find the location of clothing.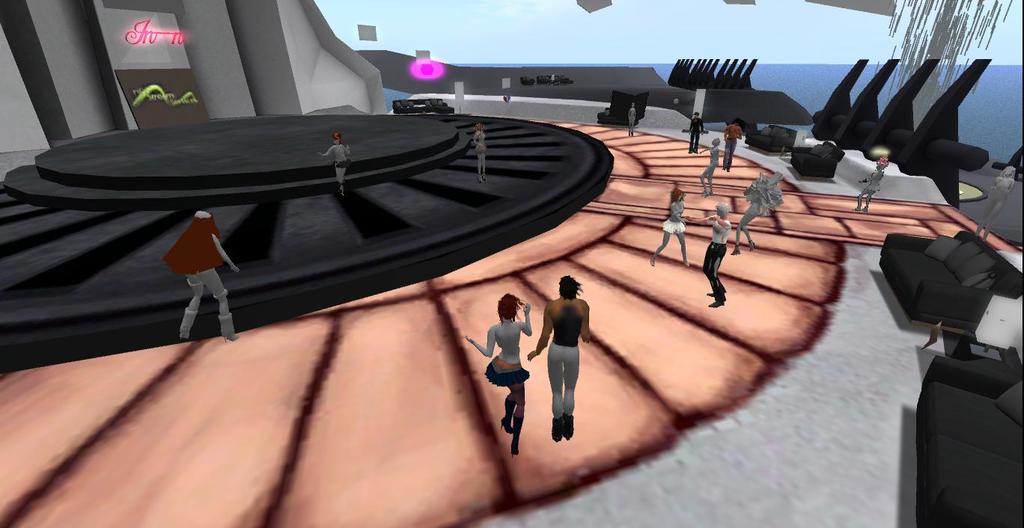
Location: crop(476, 144, 487, 153).
